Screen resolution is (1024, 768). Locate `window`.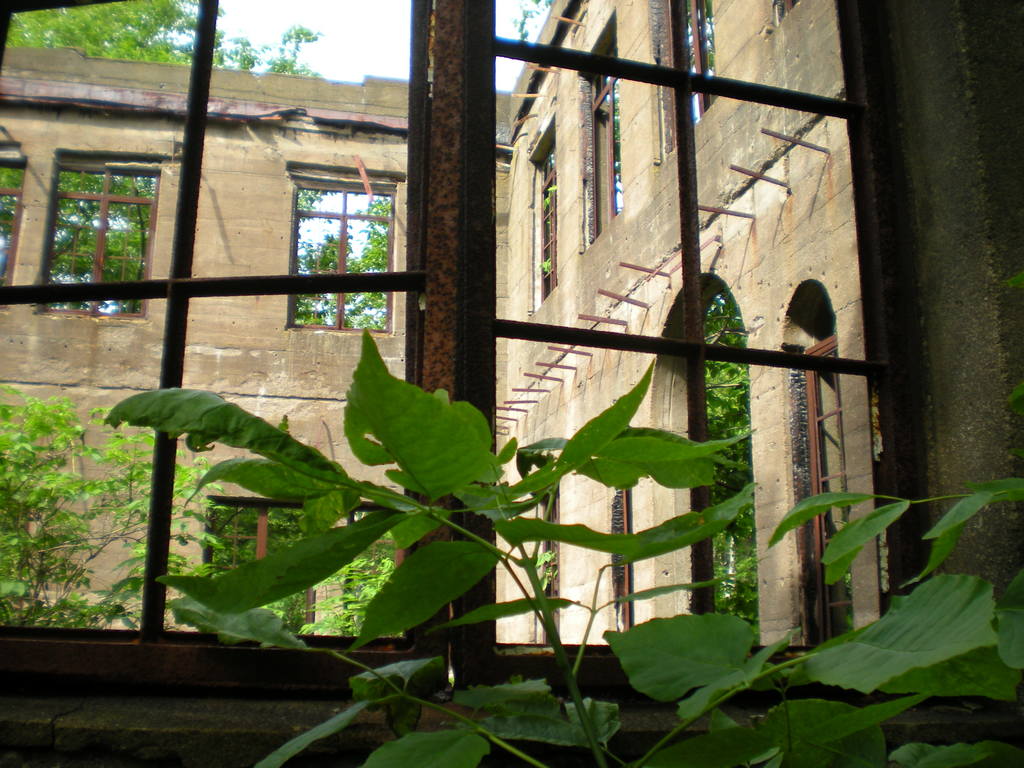
bbox=[197, 497, 316, 630].
